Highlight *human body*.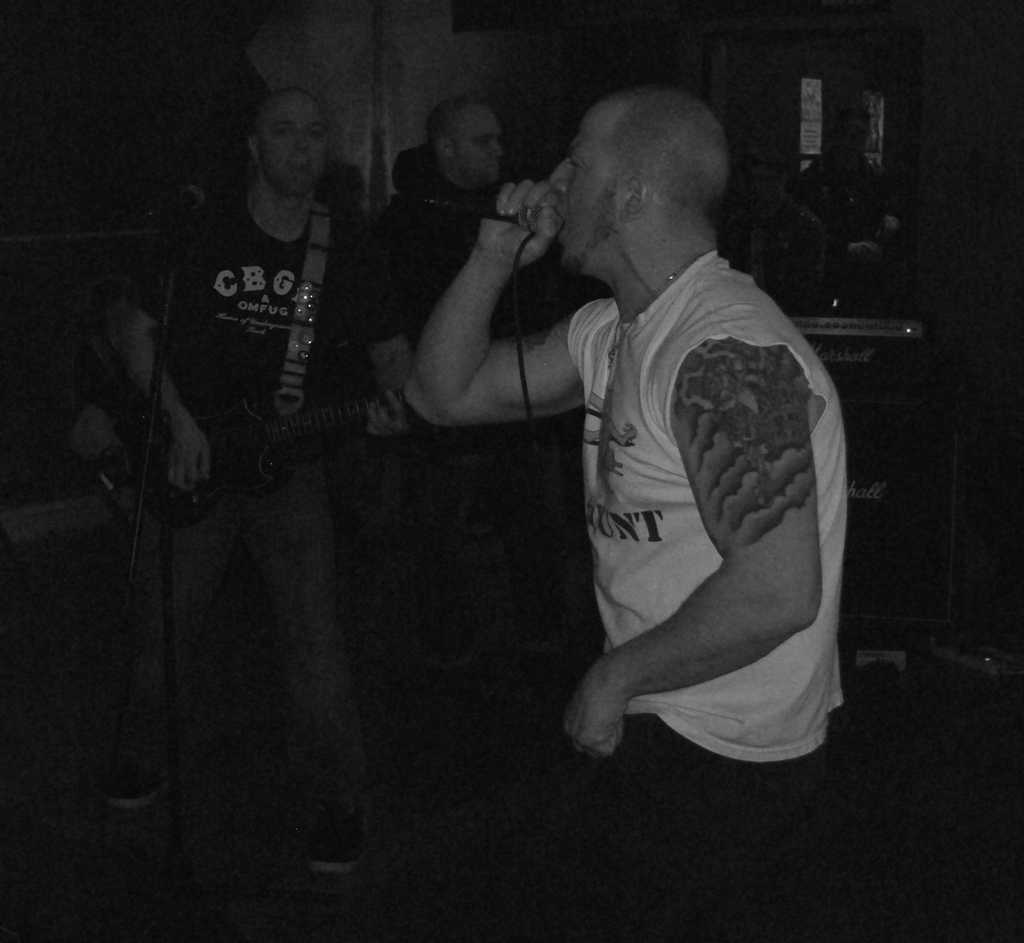
Highlighted region: (left=513, top=76, right=845, bottom=796).
